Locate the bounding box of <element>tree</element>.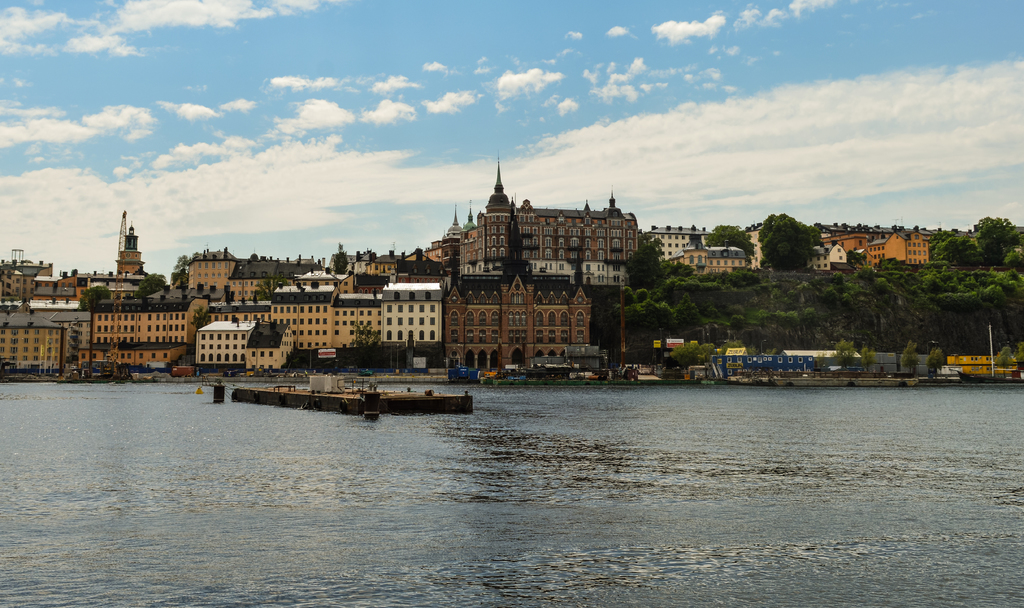
Bounding box: crop(753, 212, 817, 269).
